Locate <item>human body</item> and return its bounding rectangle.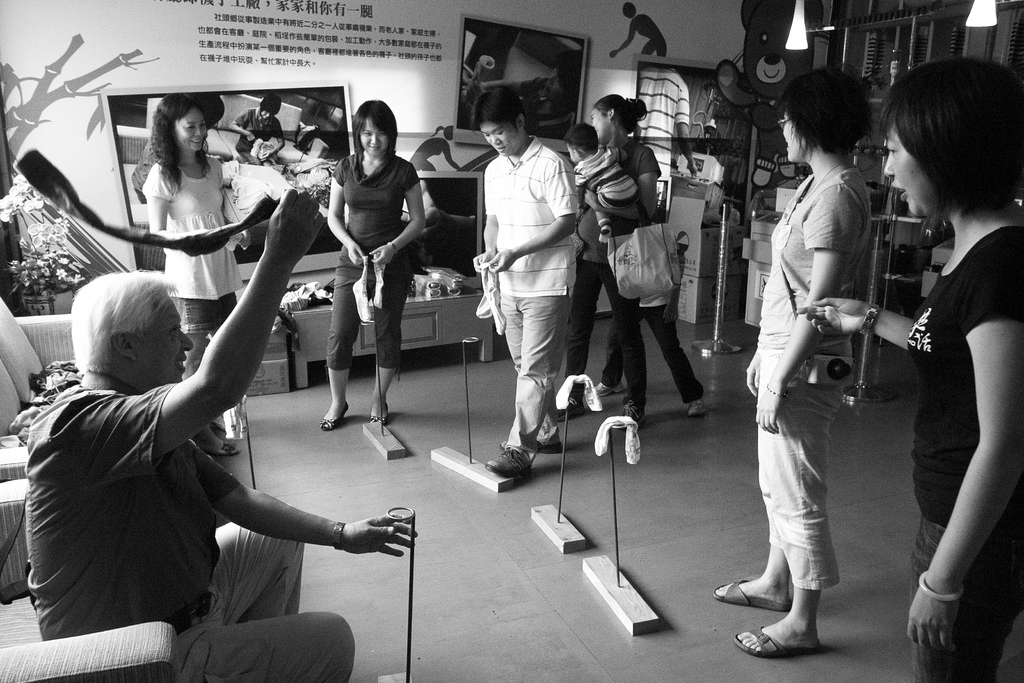
rect(27, 185, 419, 682).
